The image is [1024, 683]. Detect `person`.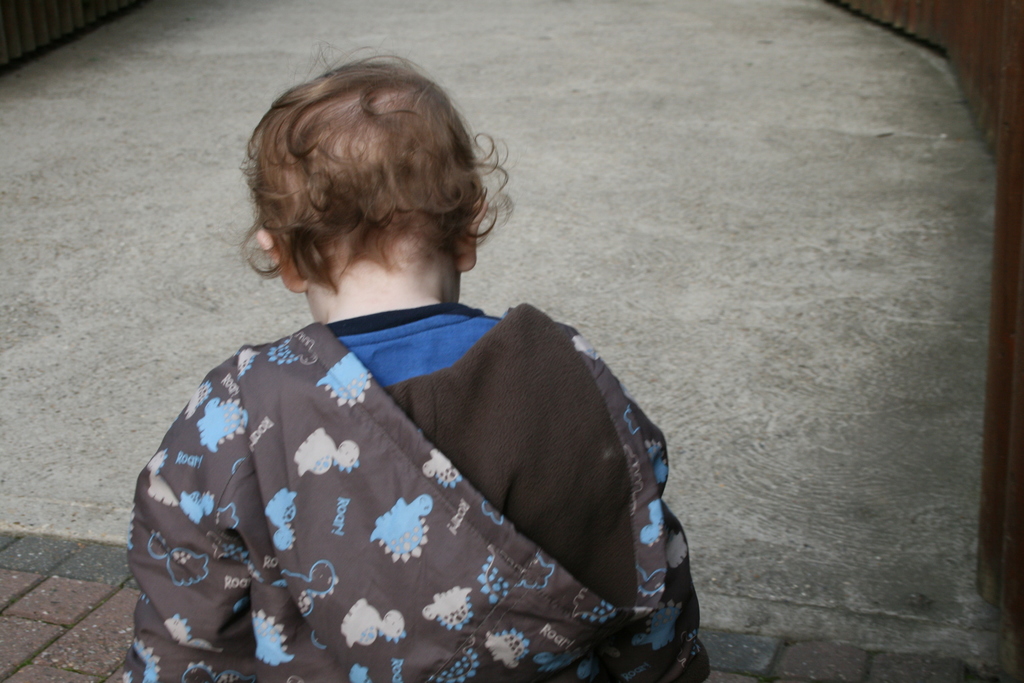
Detection: bbox=(141, 67, 700, 660).
